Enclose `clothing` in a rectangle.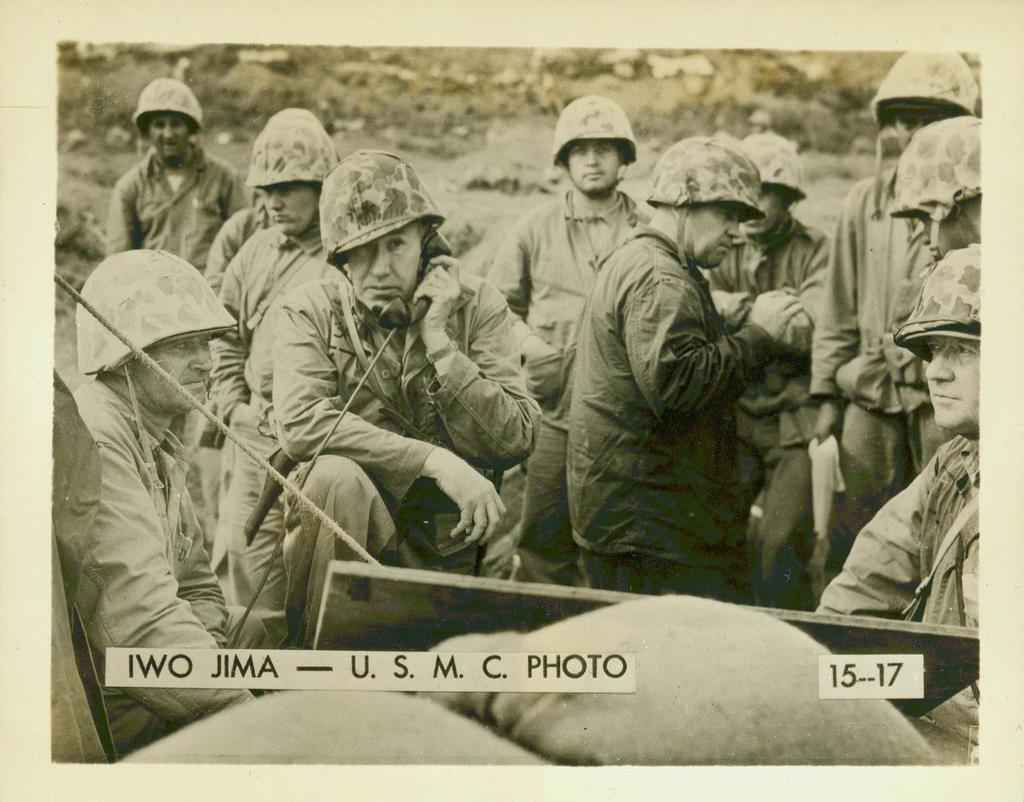
{"left": 888, "top": 149, "right": 1000, "bottom": 400}.
